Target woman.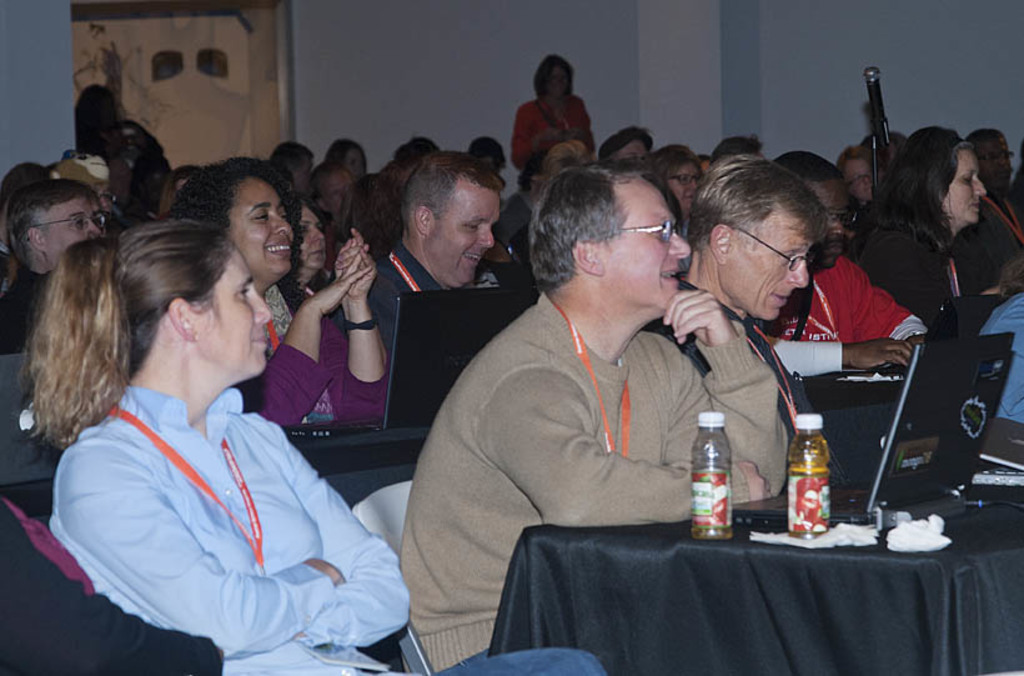
Target region: [left=16, top=219, right=607, bottom=675].
